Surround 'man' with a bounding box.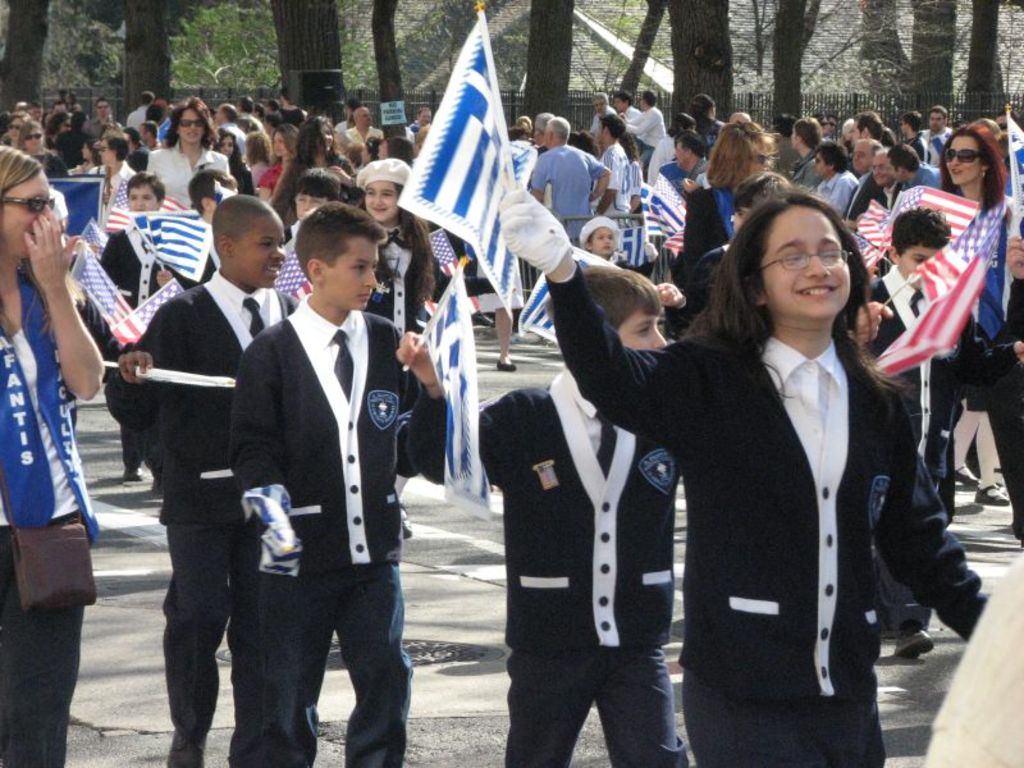
x1=344, y1=101, x2=387, y2=154.
